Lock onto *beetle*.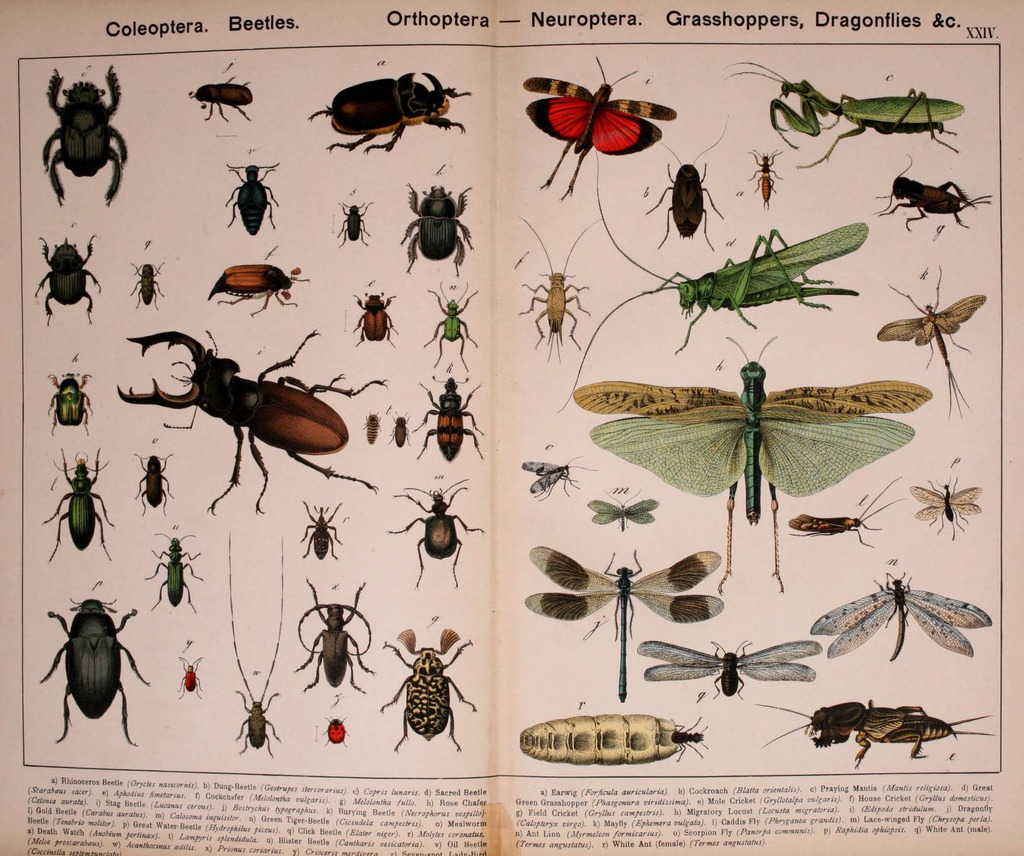
Locked: [left=339, top=201, right=373, bottom=244].
